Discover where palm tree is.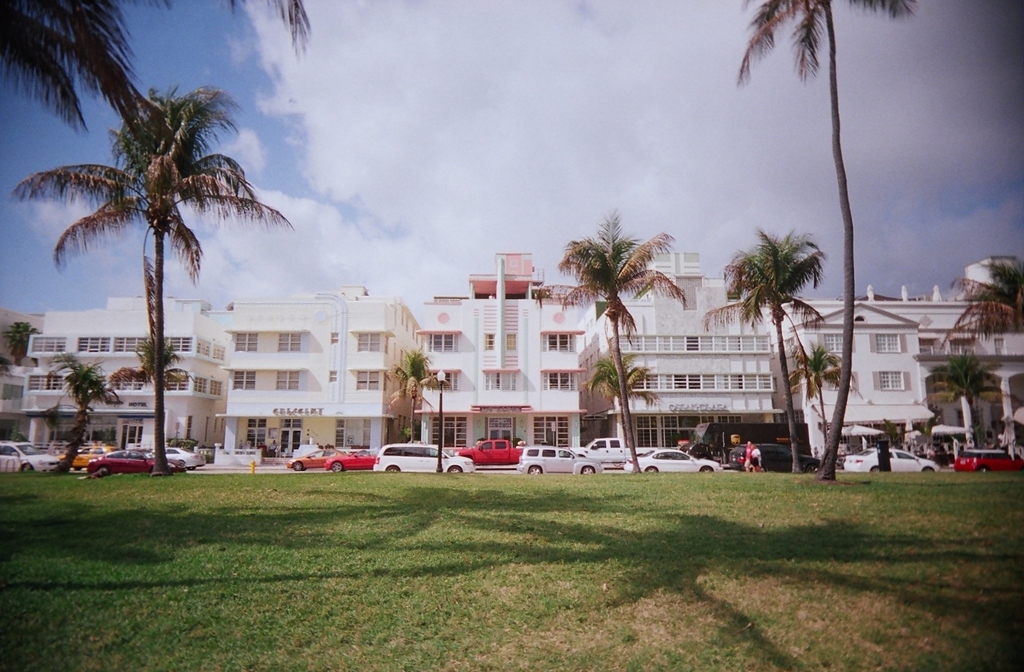
Discovered at [left=968, top=246, right=1023, bottom=353].
